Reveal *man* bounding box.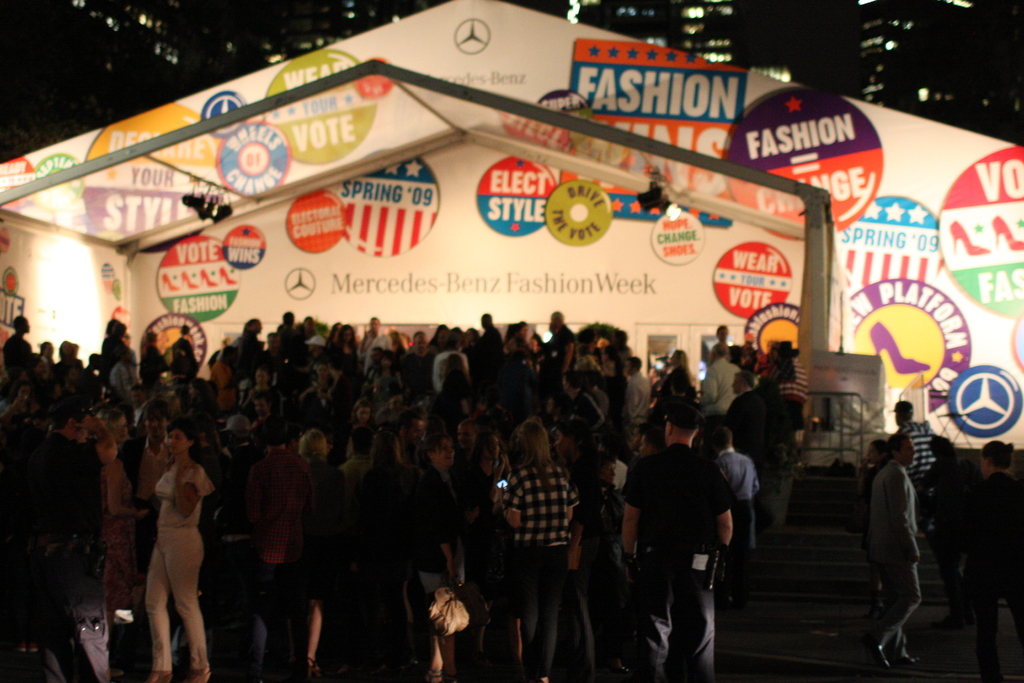
Revealed: [323, 350, 354, 466].
